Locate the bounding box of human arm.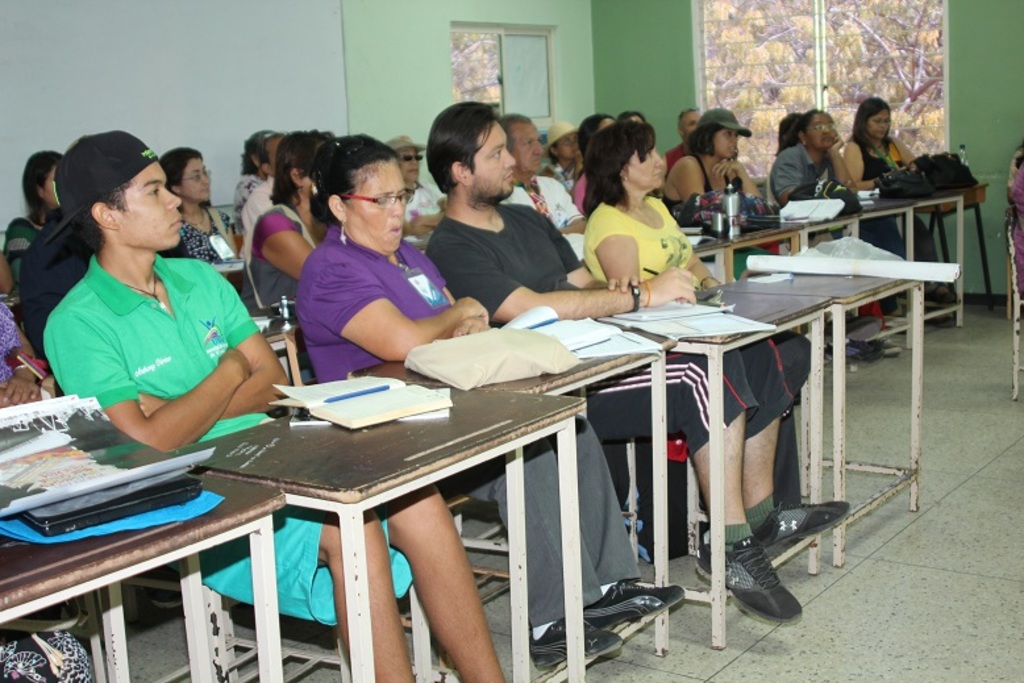
Bounding box: [x1=450, y1=317, x2=494, y2=336].
